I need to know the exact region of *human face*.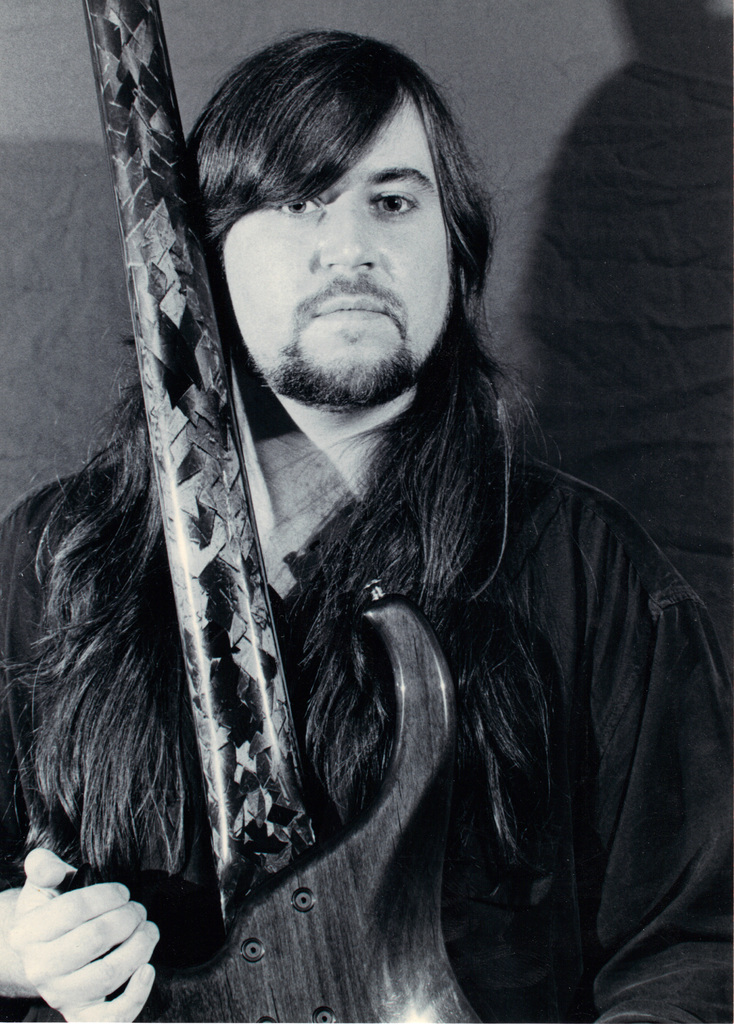
Region: 221,102,473,395.
